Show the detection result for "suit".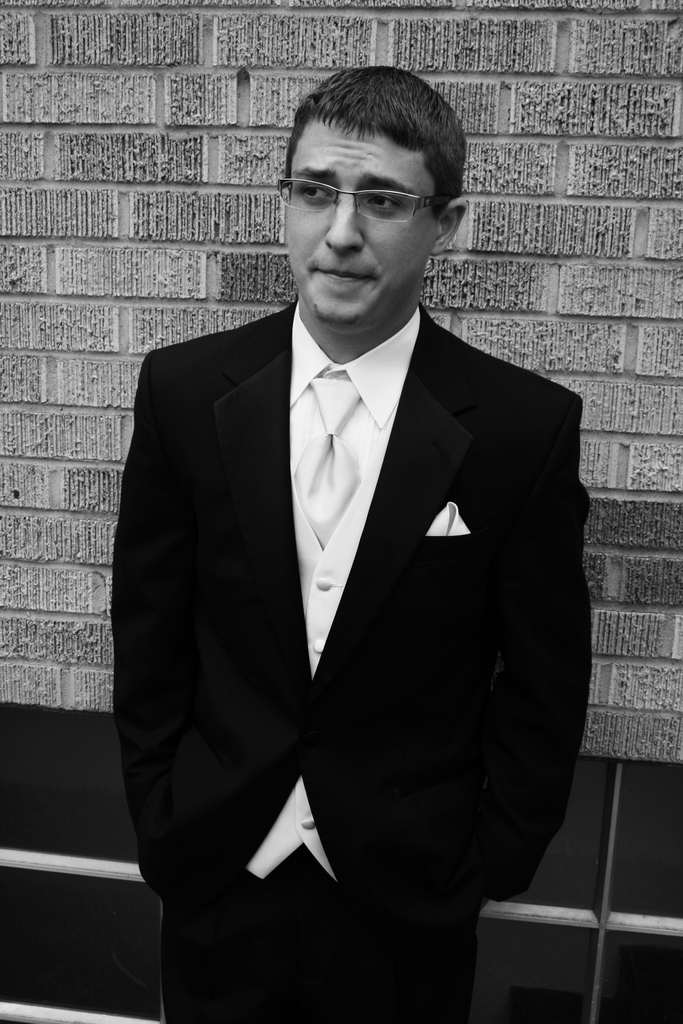
region(122, 115, 595, 1021).
